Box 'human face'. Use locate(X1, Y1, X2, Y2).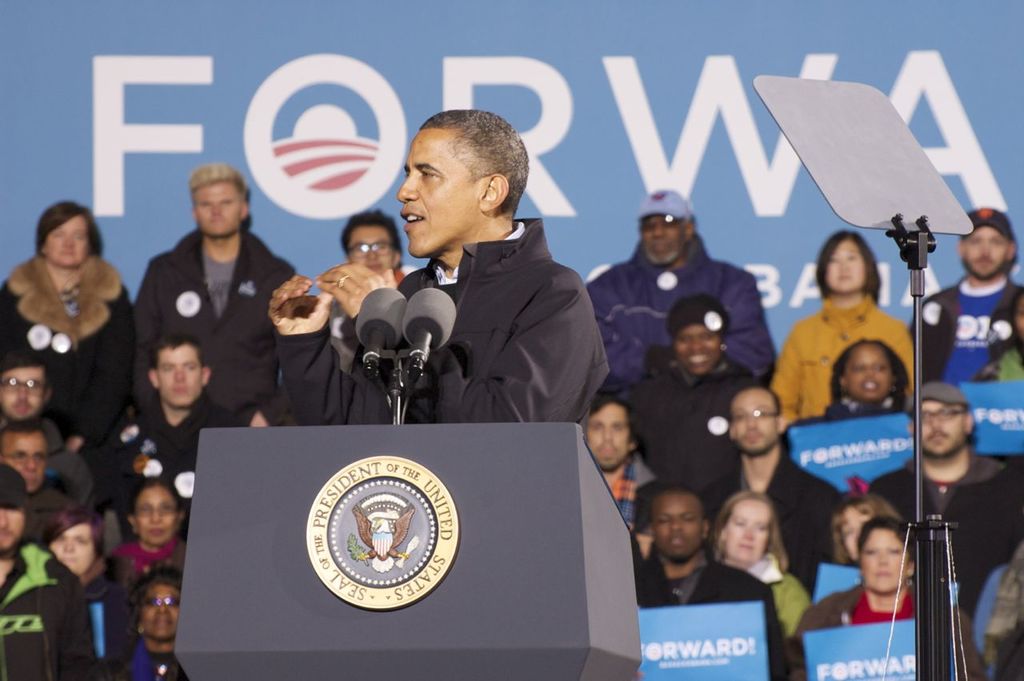
locate(139, 484, 178, 545).
